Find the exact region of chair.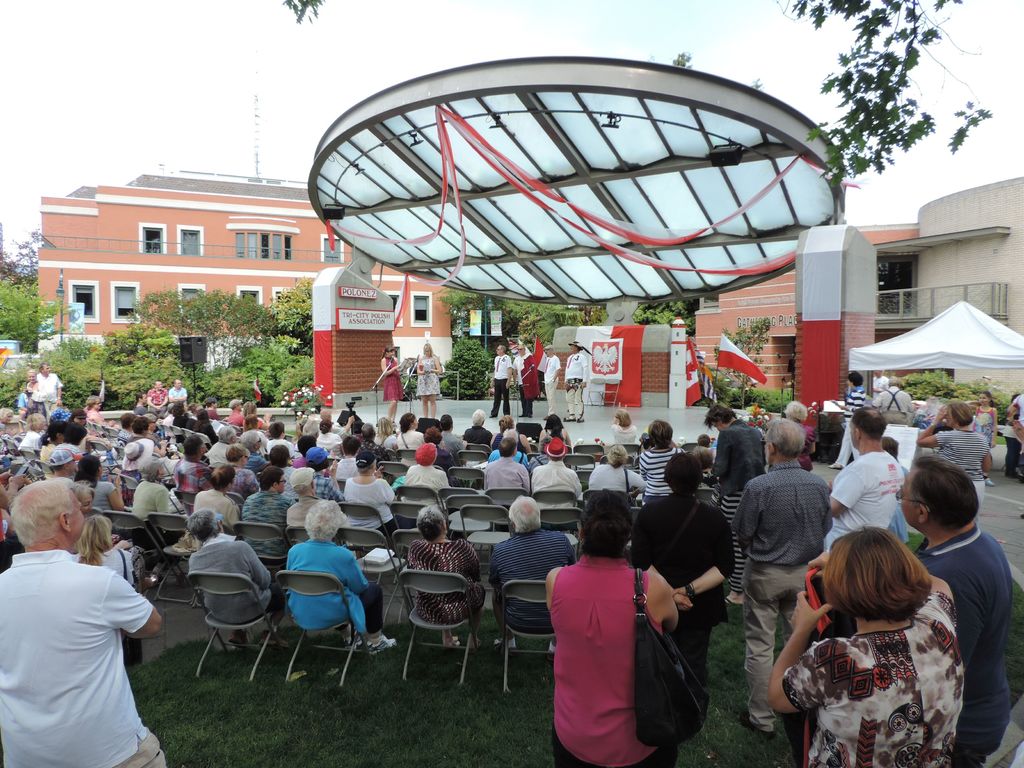
Exact region: bbox(611, 442, 643, 472).
